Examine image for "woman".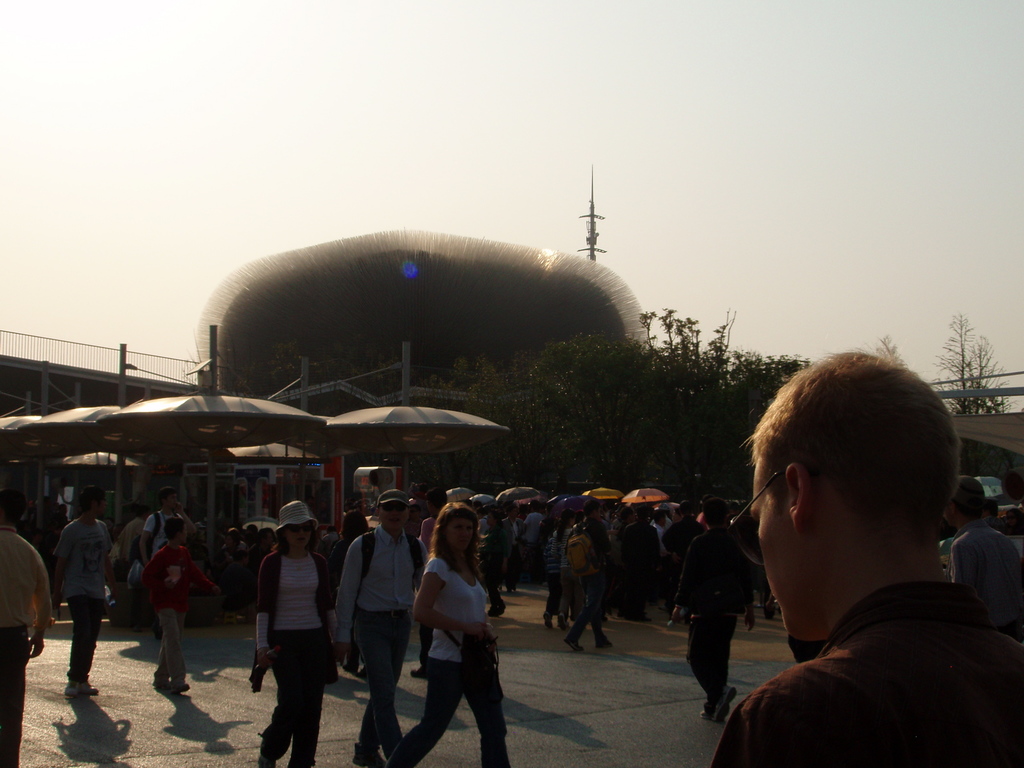
Examination result: region(404, 510, 515, 764).
